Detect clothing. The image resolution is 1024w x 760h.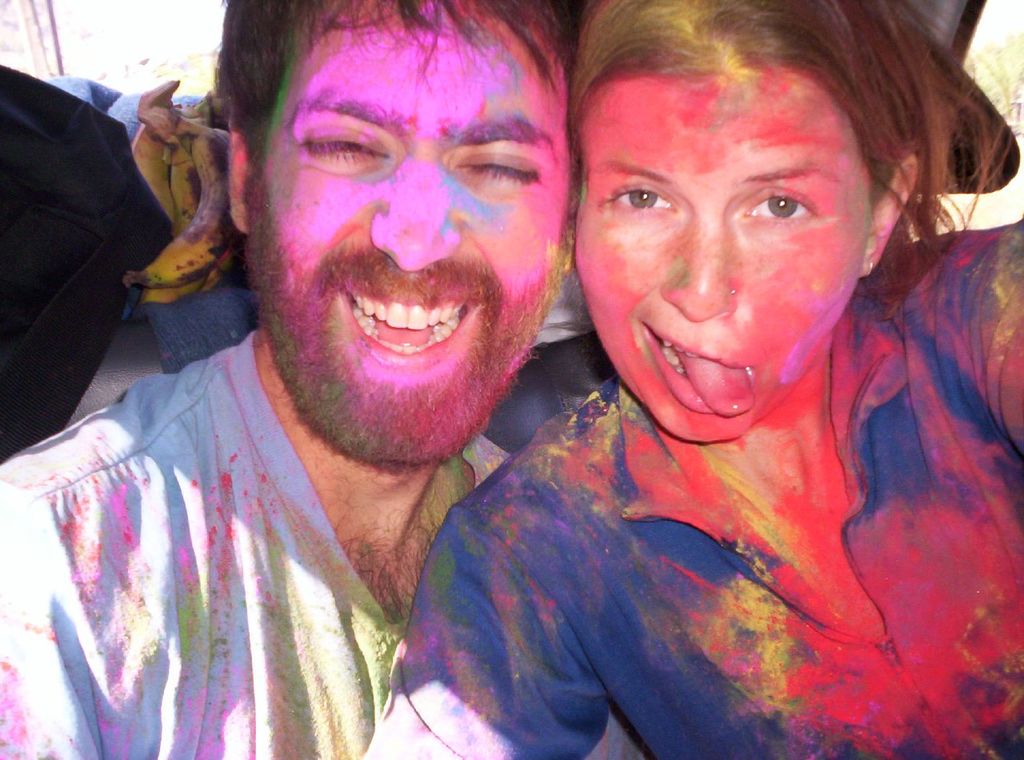
(14,333,611,742).
